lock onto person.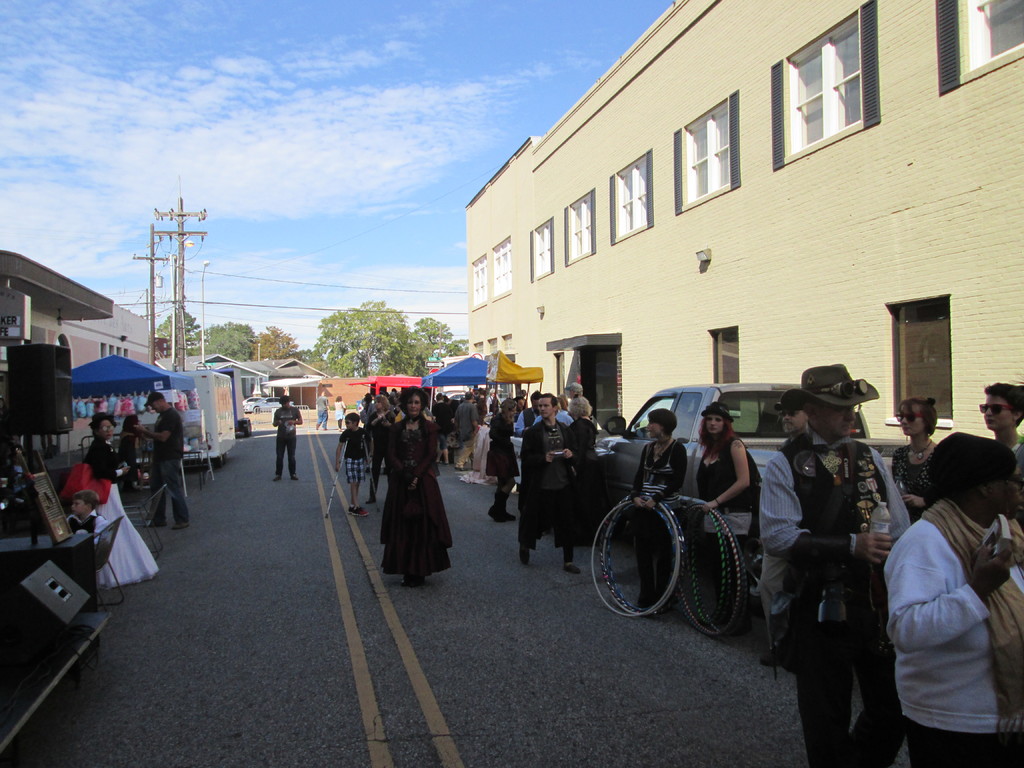
Locked: <bbox>67, 410, 158, 589</bbox>.
